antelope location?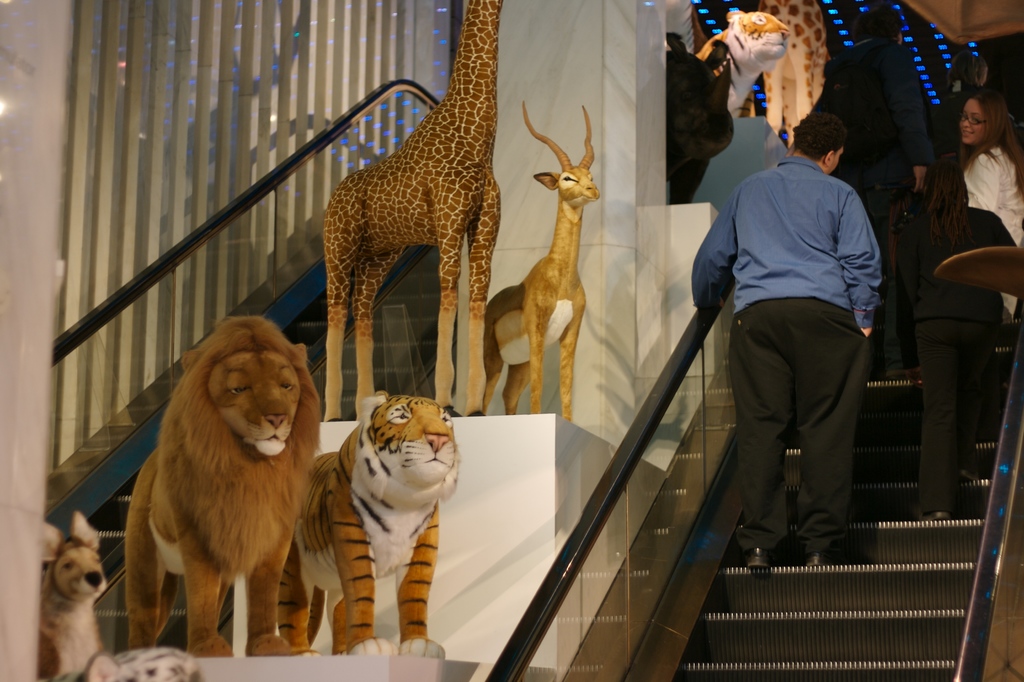
box(482, 102, 601, 423)
